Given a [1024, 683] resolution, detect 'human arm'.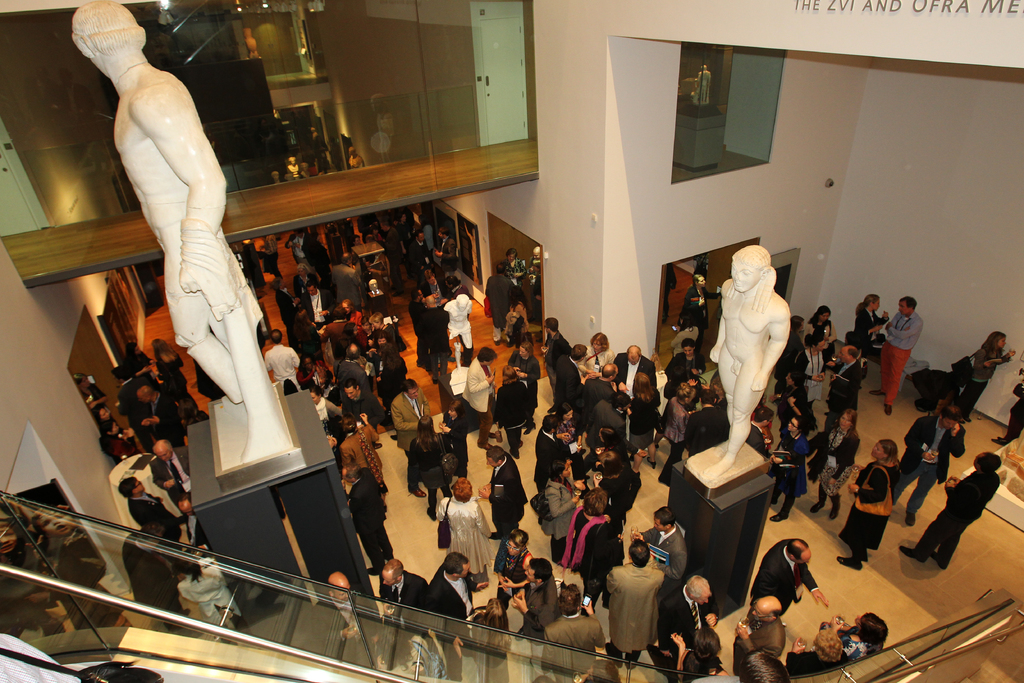
(752,310,790,393).
